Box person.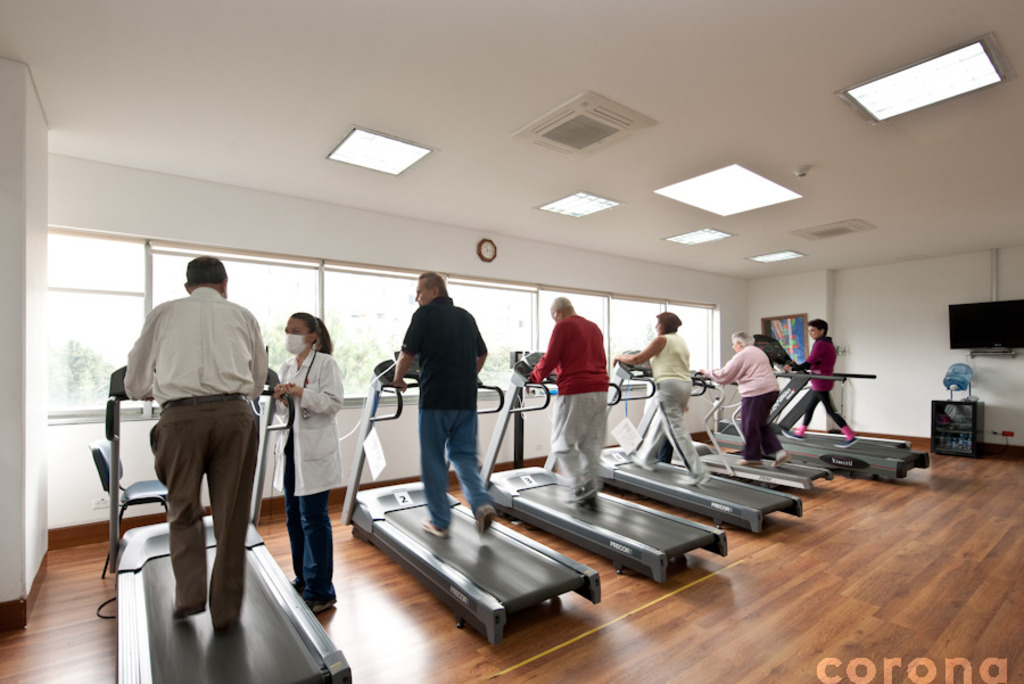
bbox=(119, 249, 274, 642).
